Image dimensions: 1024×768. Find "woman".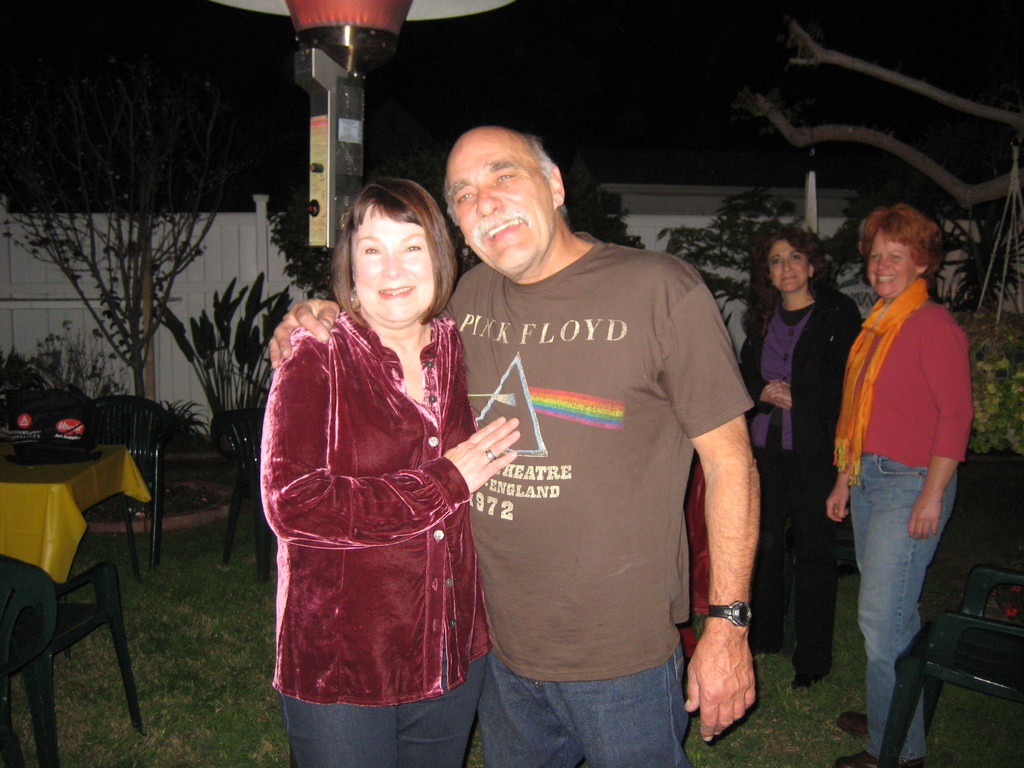
x1=252 y1=173 x2=530 y2=767.
